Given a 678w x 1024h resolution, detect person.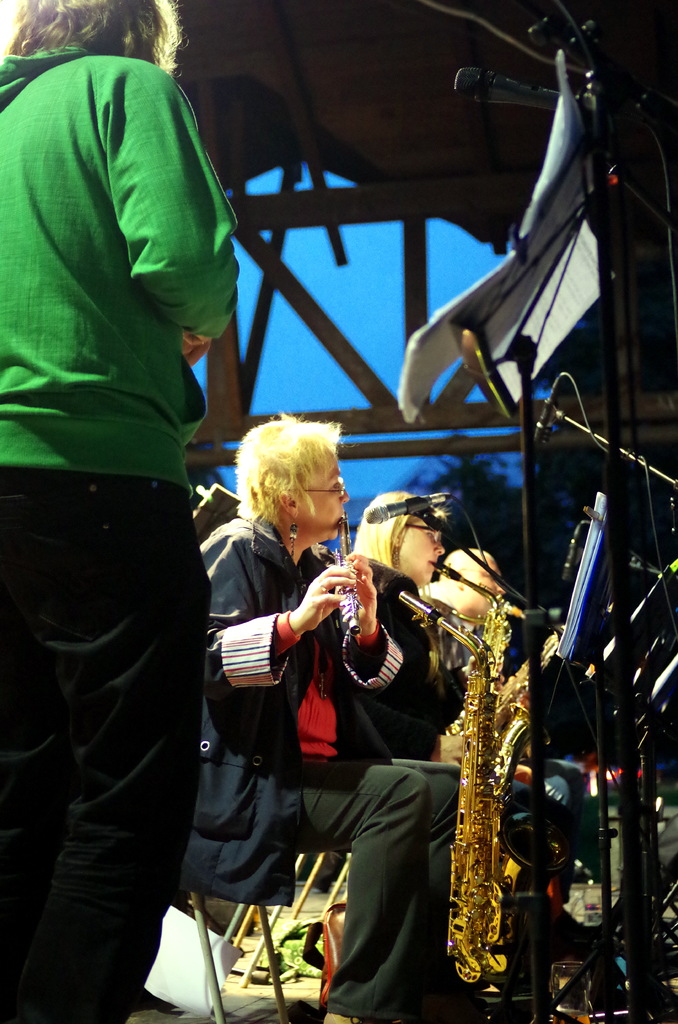
region(0, 0, 248, 1023).
